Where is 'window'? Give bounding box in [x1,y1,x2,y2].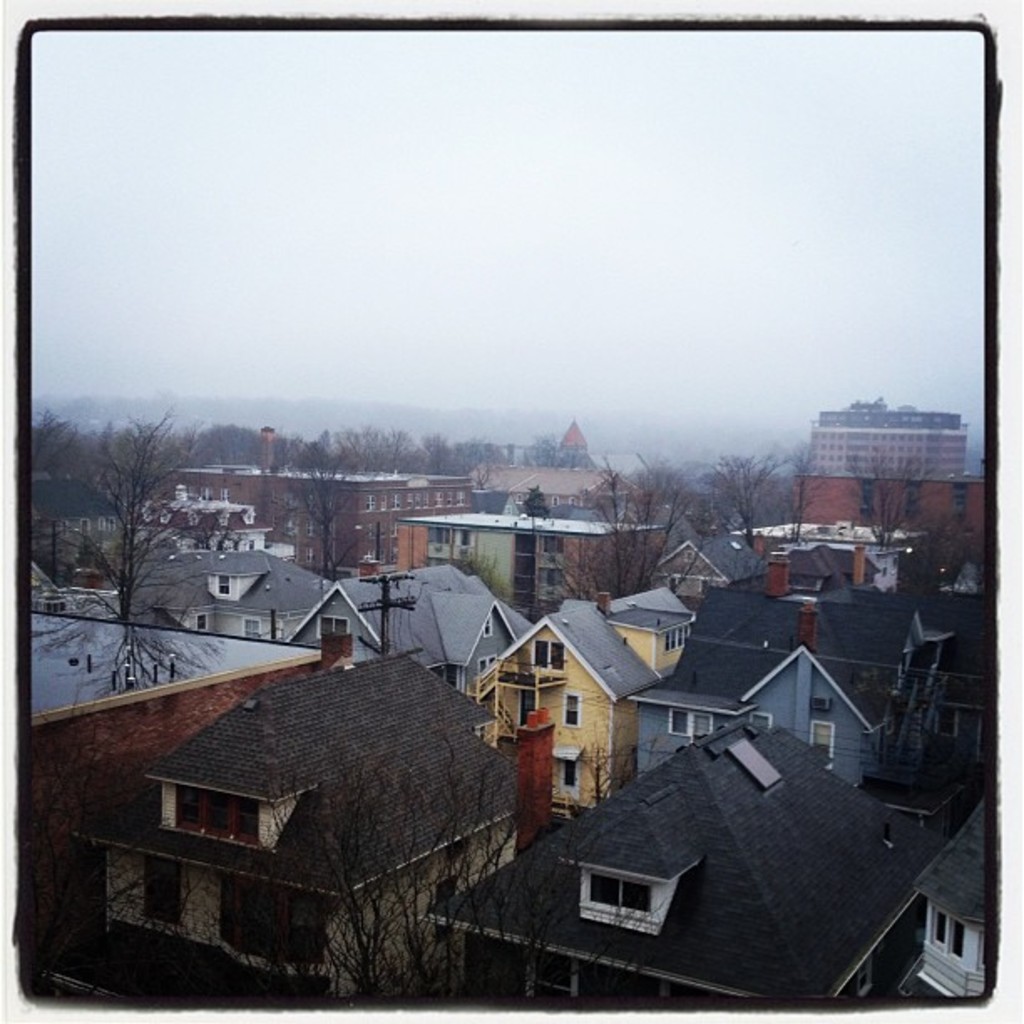
[589,877,651,912].
